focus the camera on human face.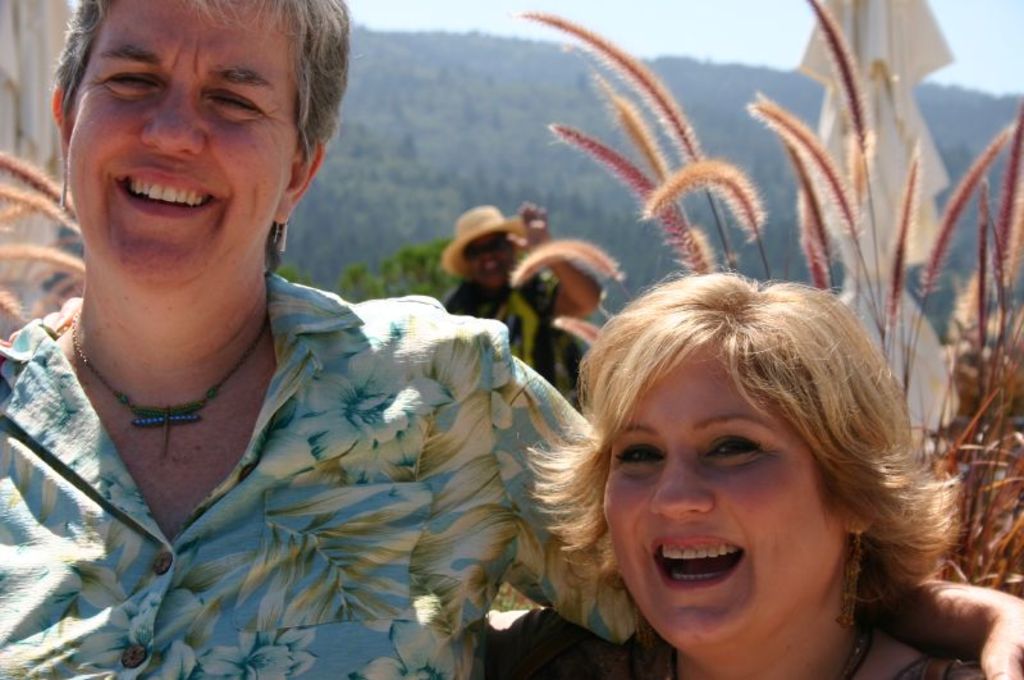
Focus region: [x1=59, y1=0, x2=311, y2=295].
